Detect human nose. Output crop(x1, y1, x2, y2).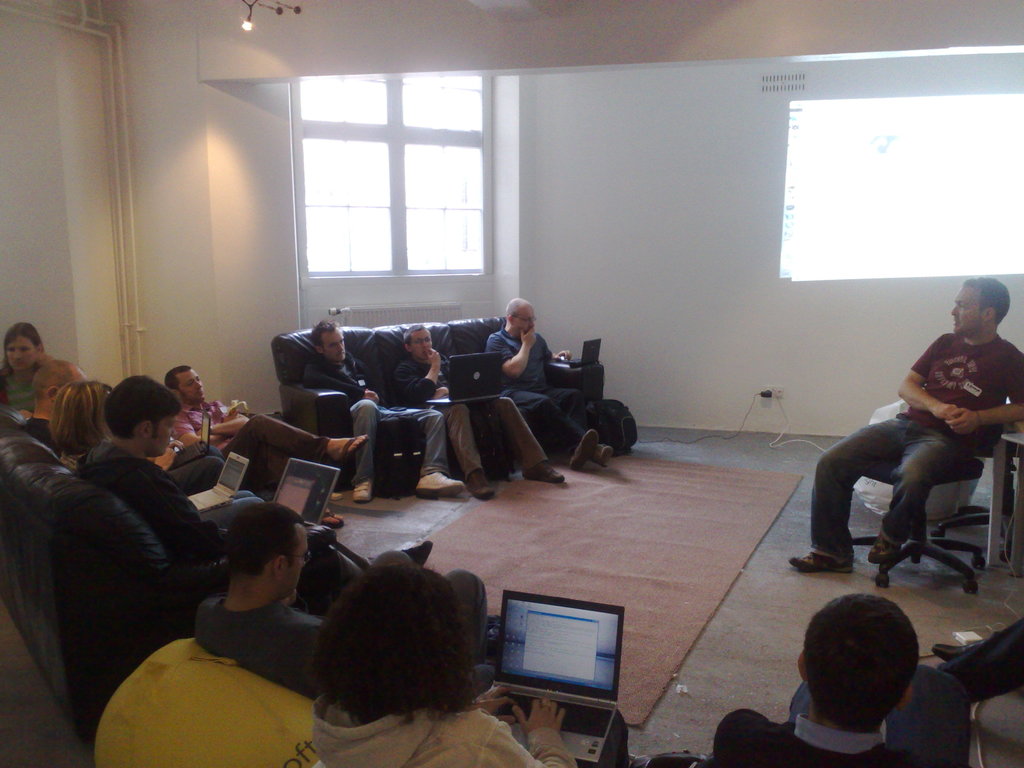
crop(532, 319, 538, 330).
